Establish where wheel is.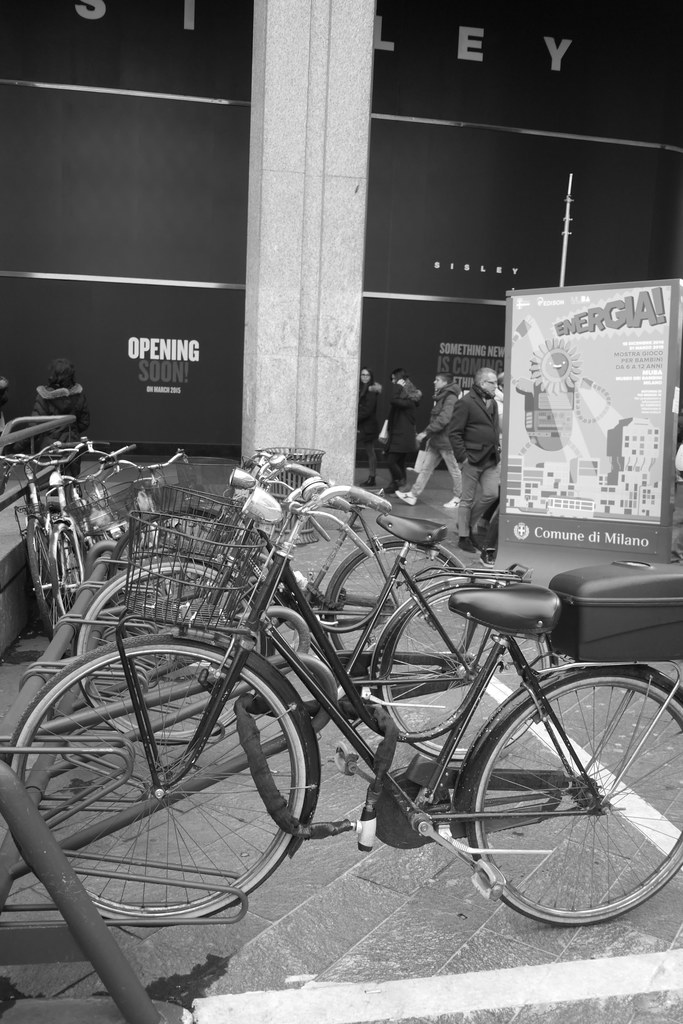
Established at pyautogui.locateOnScreen(11, 627, 324, 930).
